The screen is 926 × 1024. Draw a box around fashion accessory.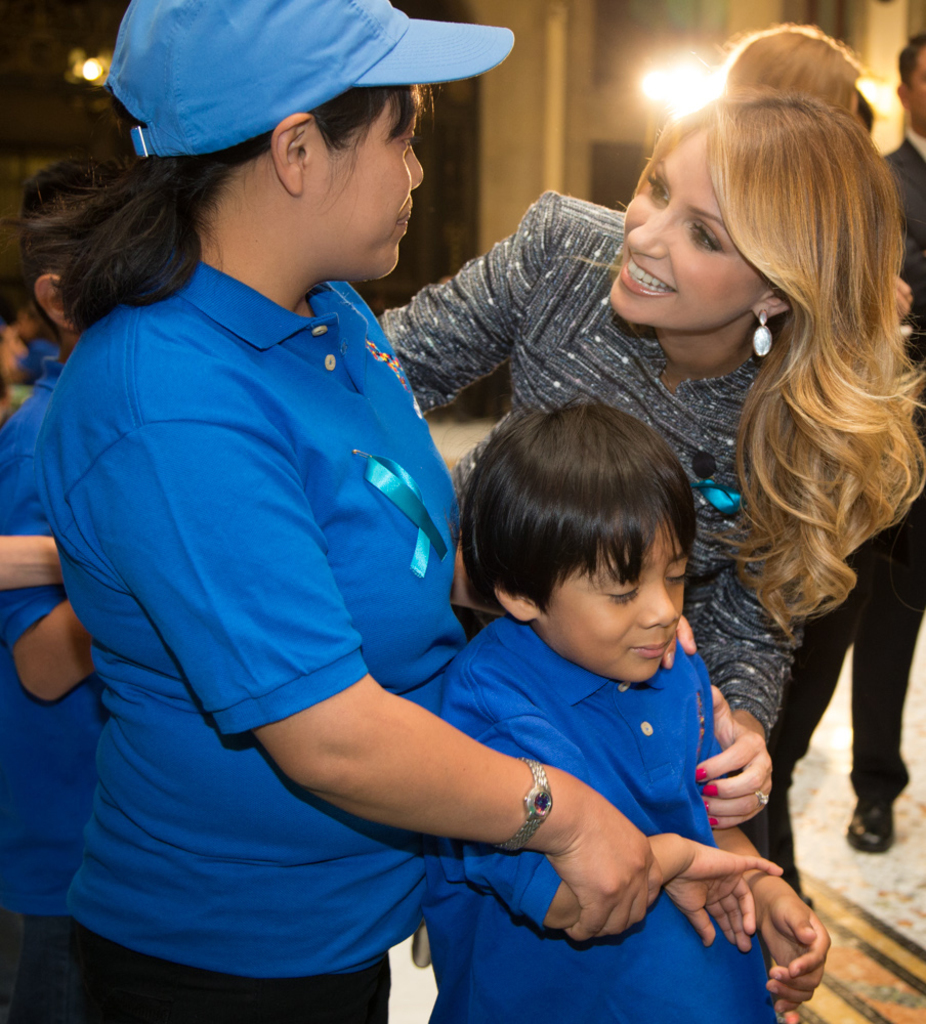
l=704, t=783, r=719, b=800.
